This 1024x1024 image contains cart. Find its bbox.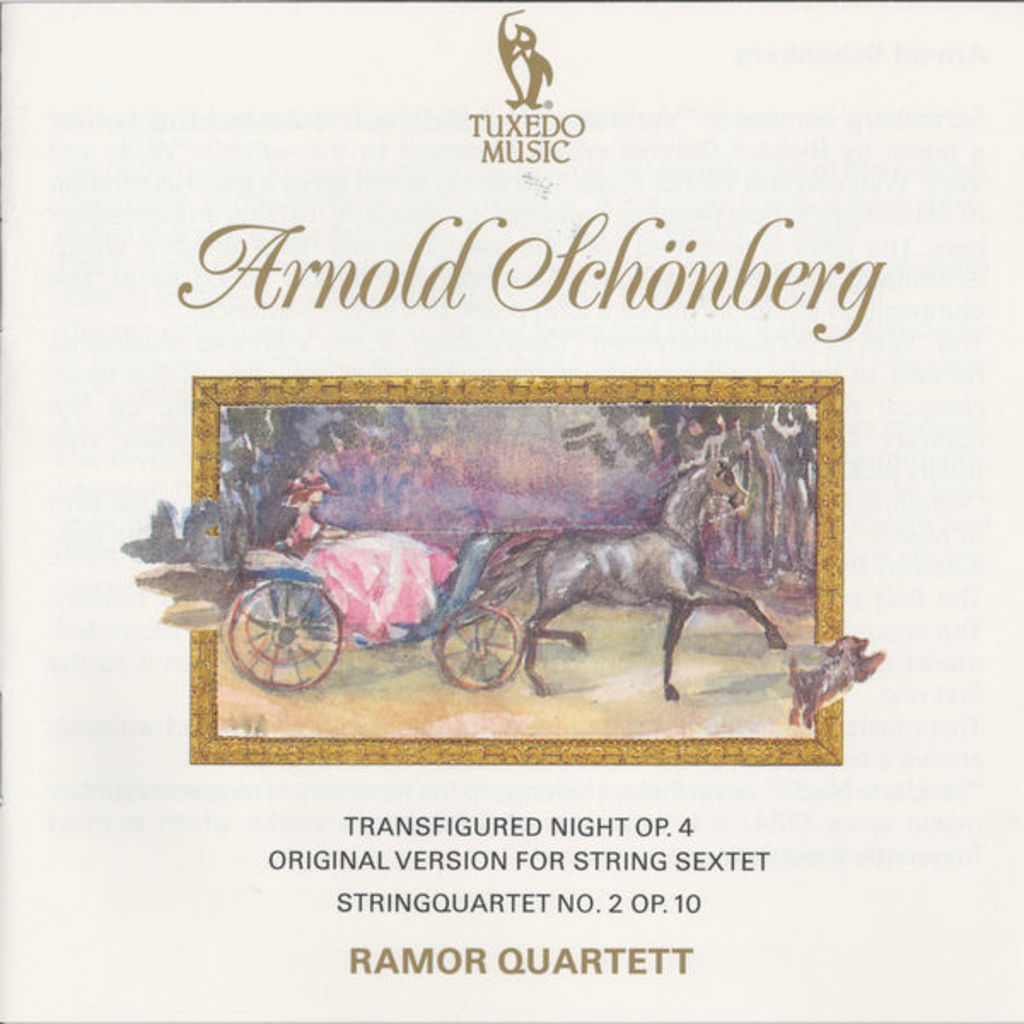
select_region(218, 531, 527, 696).
